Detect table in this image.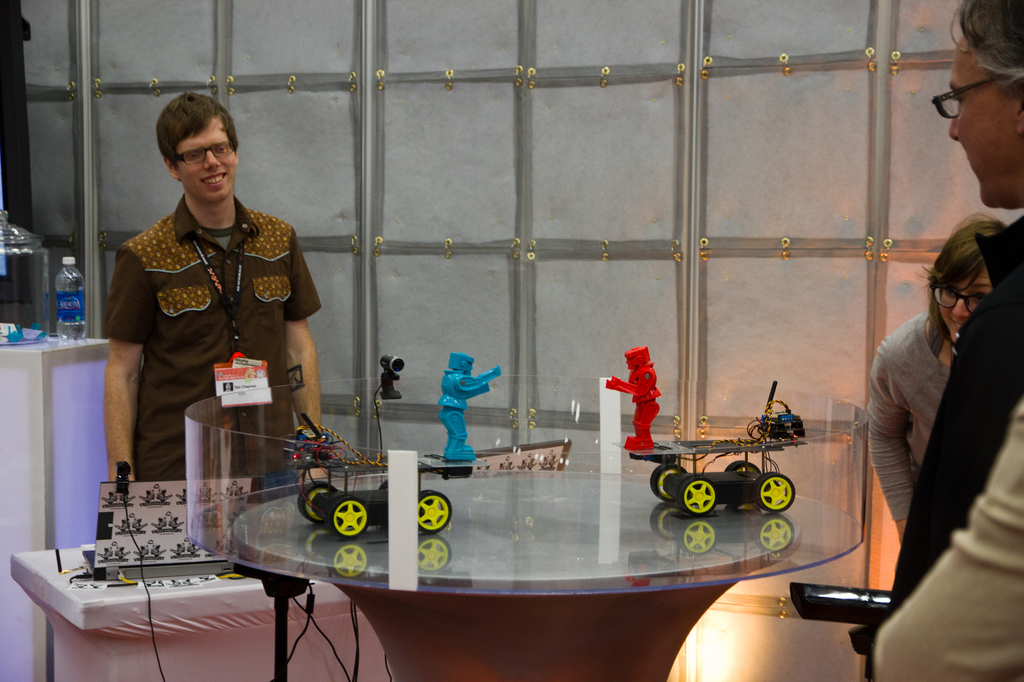
Detection: box(10, 534, 350, 681).
